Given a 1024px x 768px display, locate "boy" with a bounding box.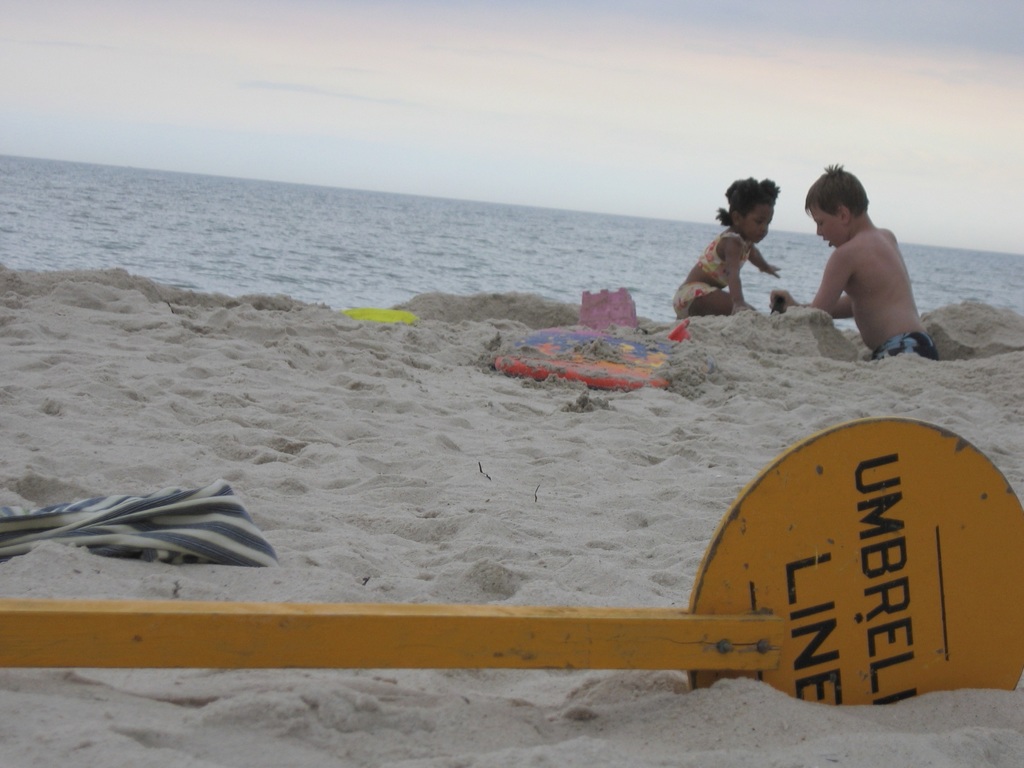
Located: left=765, top=154, right=940, bottom=355.
